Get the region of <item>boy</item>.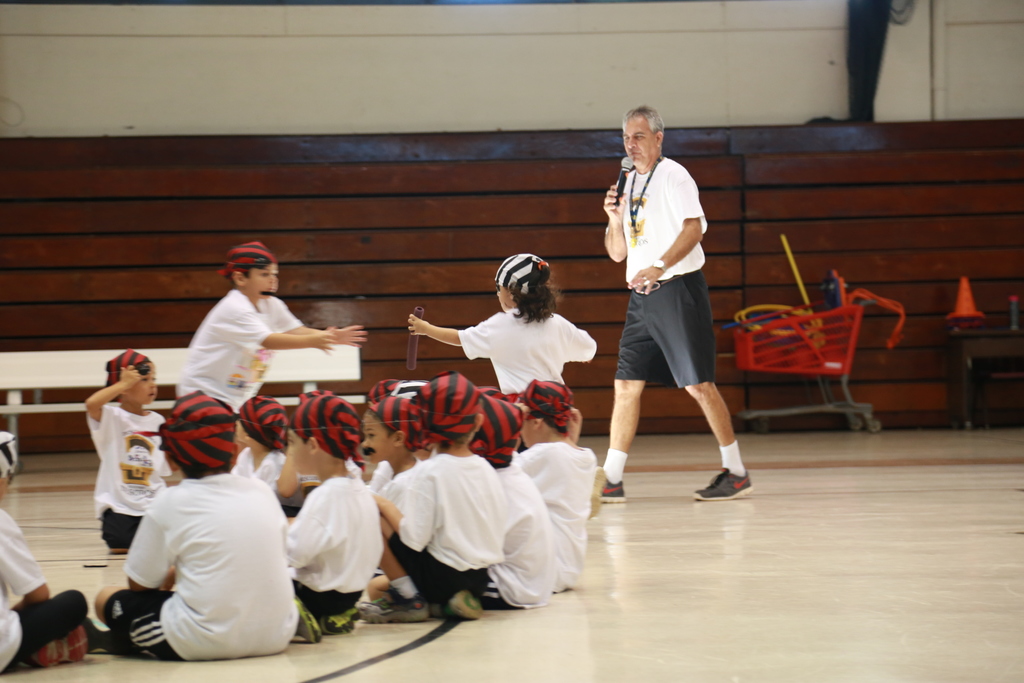
box(235, 395, 317, 516).
